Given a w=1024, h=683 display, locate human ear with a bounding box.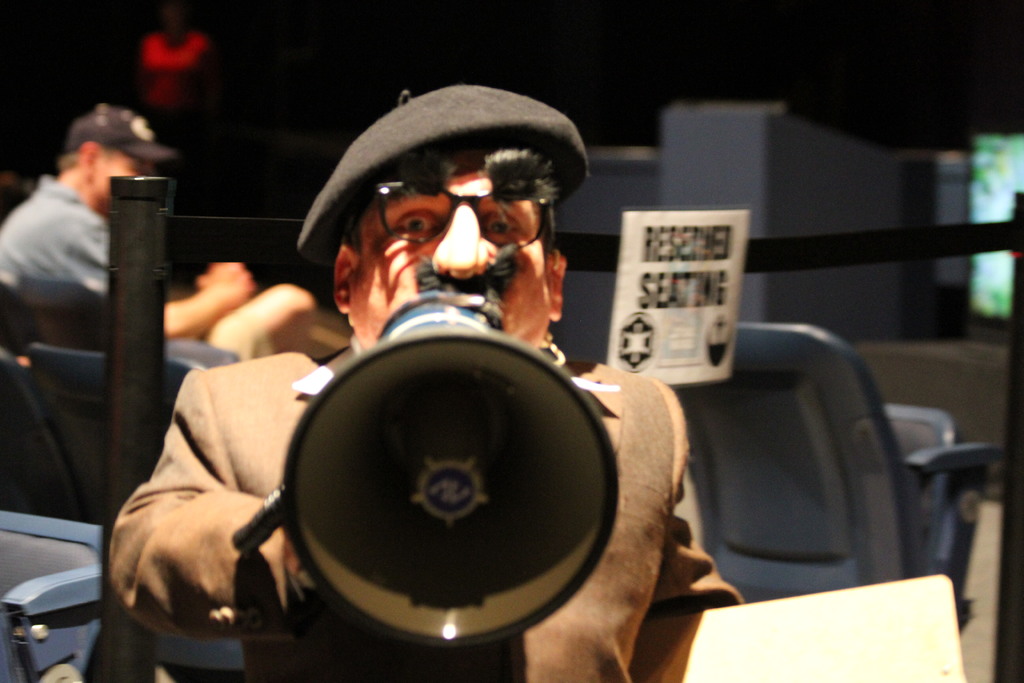
Located: <box>335,247,358,309</box>.
